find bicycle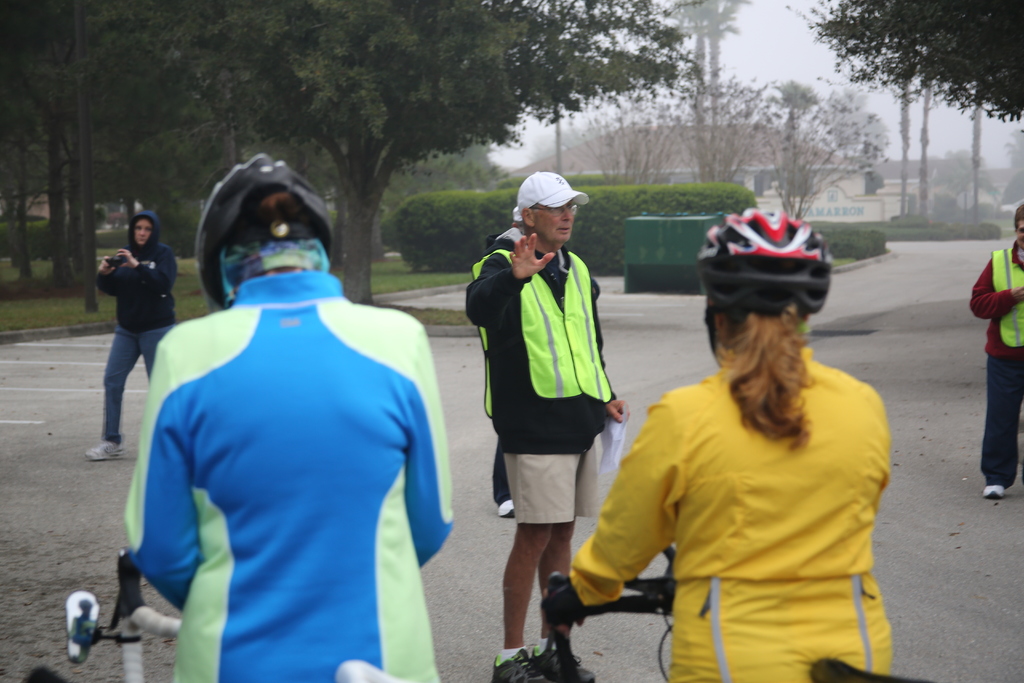
rect(485, 550, 674, 682)
